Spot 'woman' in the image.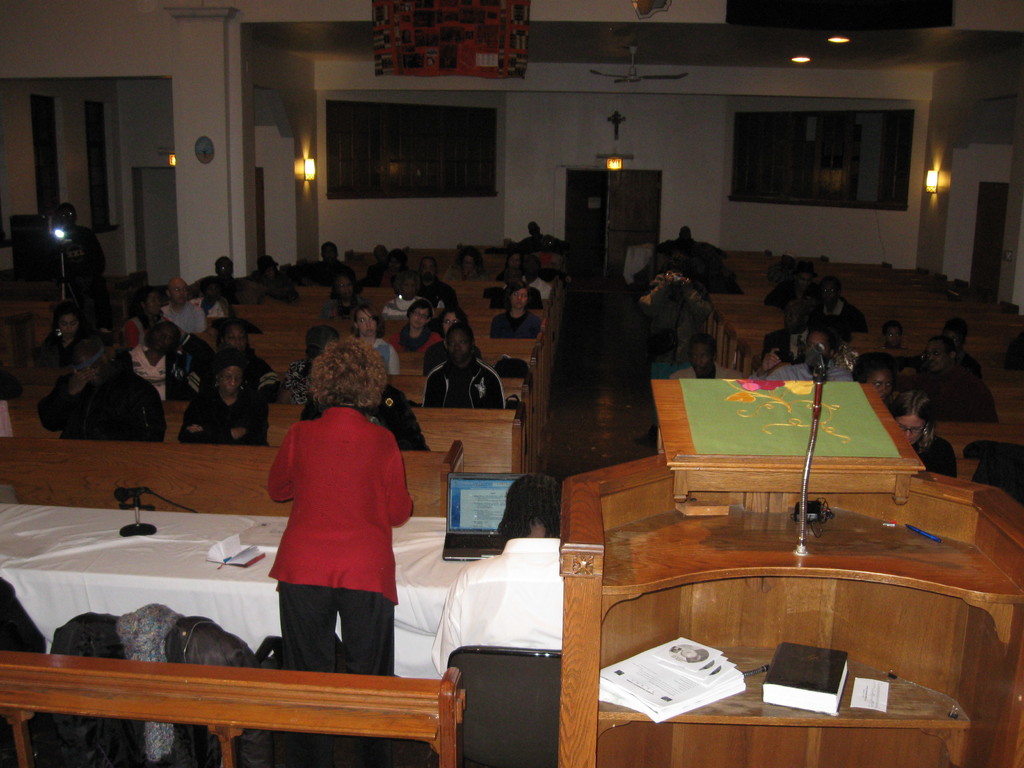
'woman' found at crop(182, 319, 275, 397).
